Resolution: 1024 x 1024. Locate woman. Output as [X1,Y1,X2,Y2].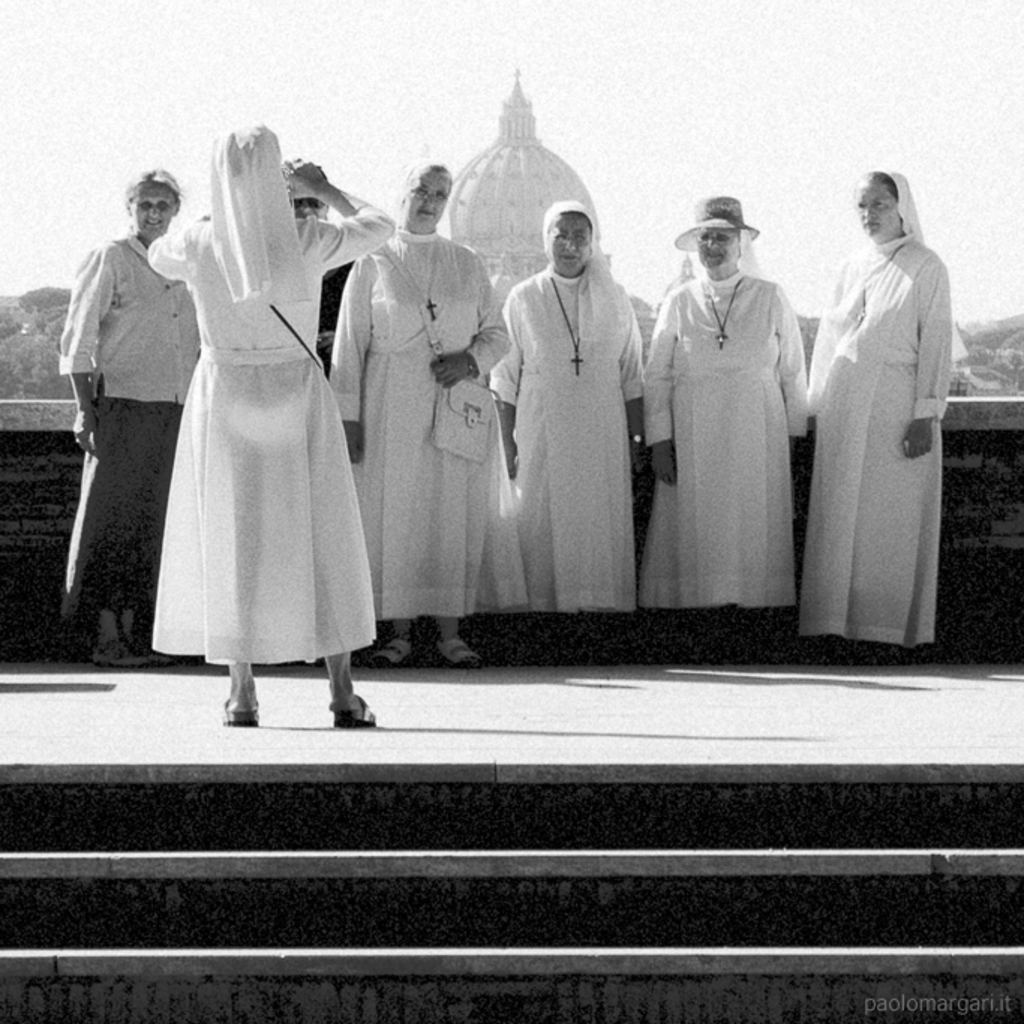
[783,162,954,664].
